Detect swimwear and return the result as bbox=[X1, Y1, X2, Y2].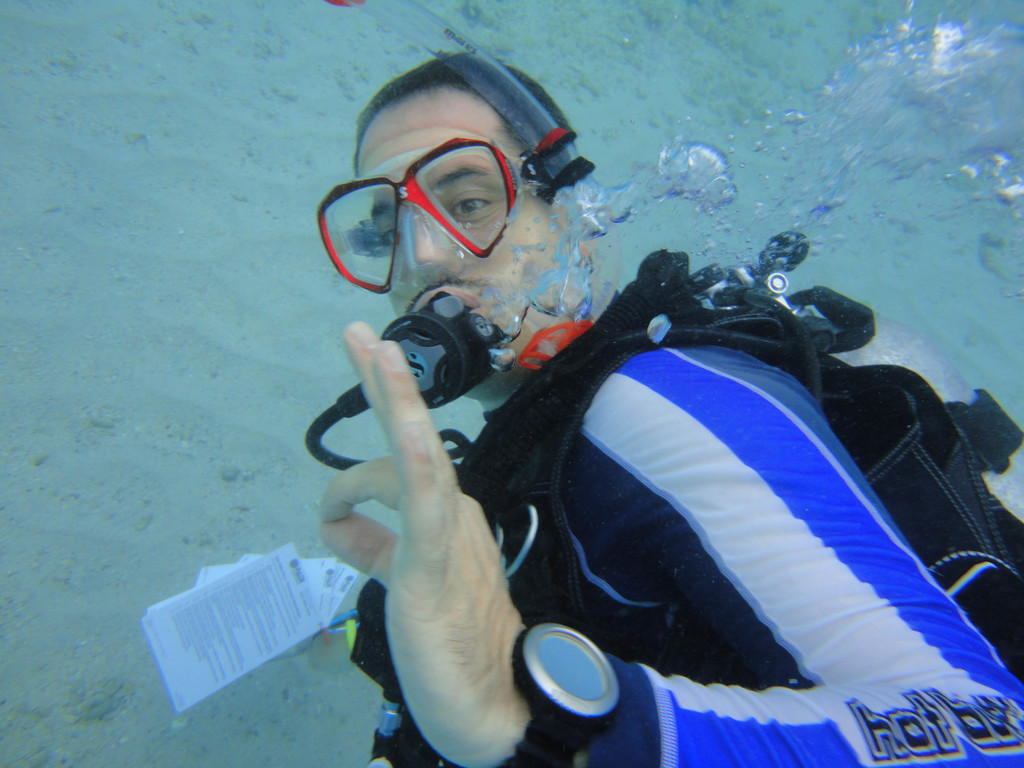
bbox=[364, 281, 1023, 767].
